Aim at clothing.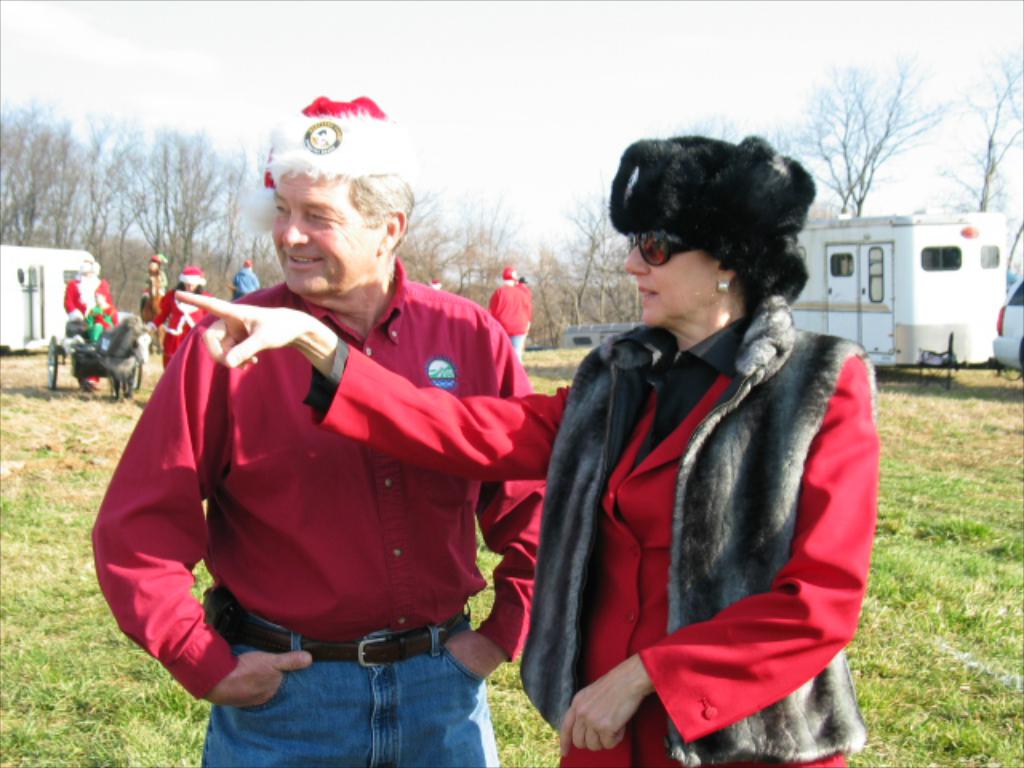
Aimed at <region>235, 267, 264, 298</region>.
